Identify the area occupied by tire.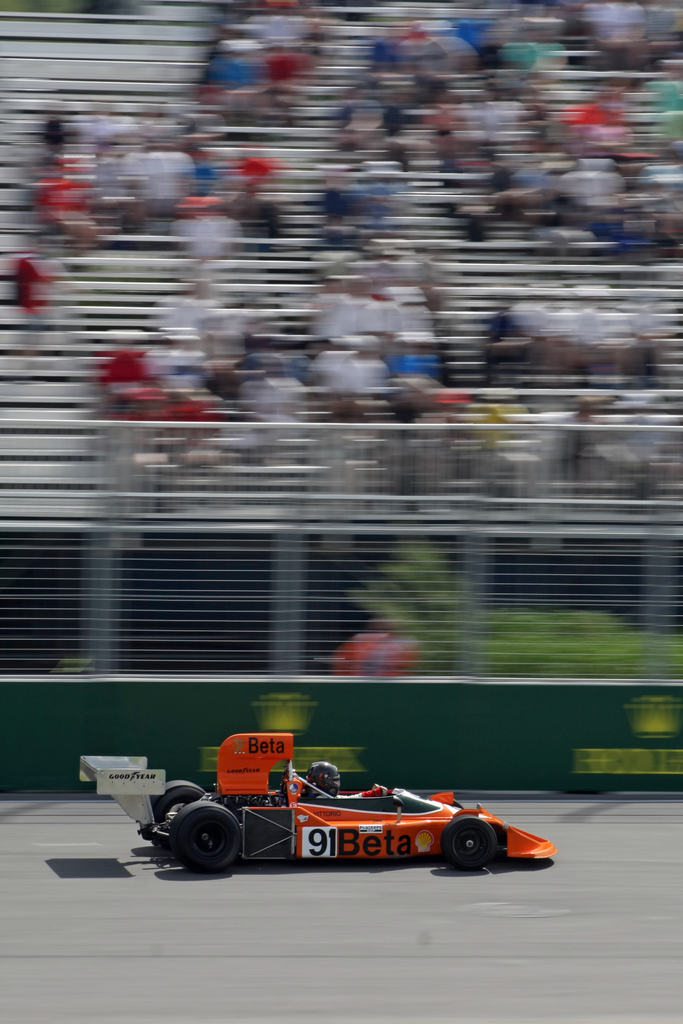
Area: 454/797/463/809.
